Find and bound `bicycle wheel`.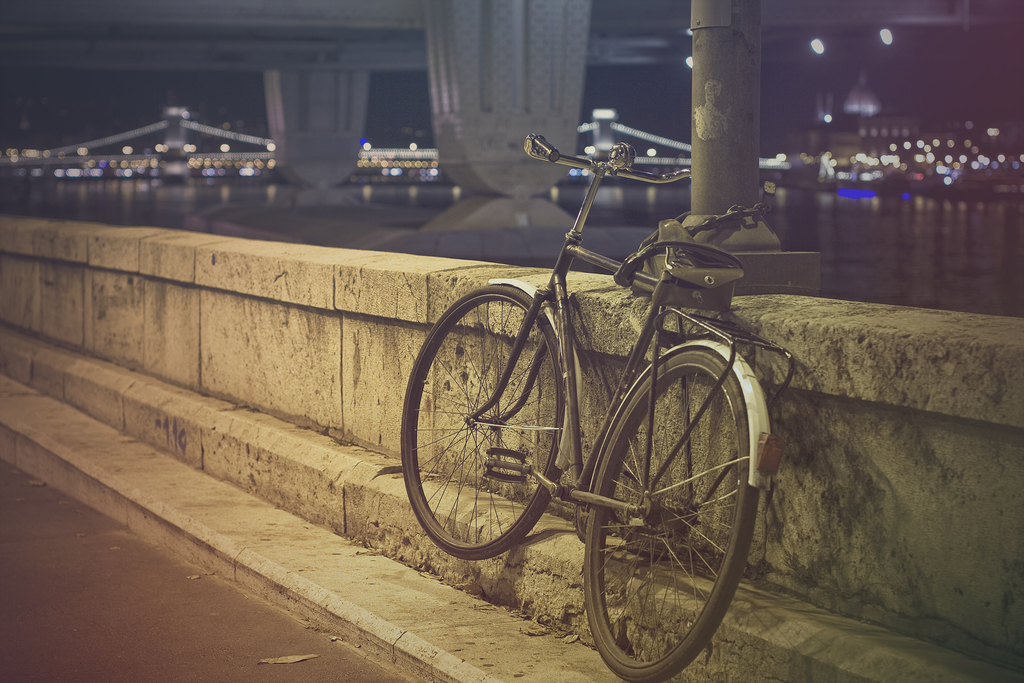
Bound: bbox=(401, 283, 567, 559).
